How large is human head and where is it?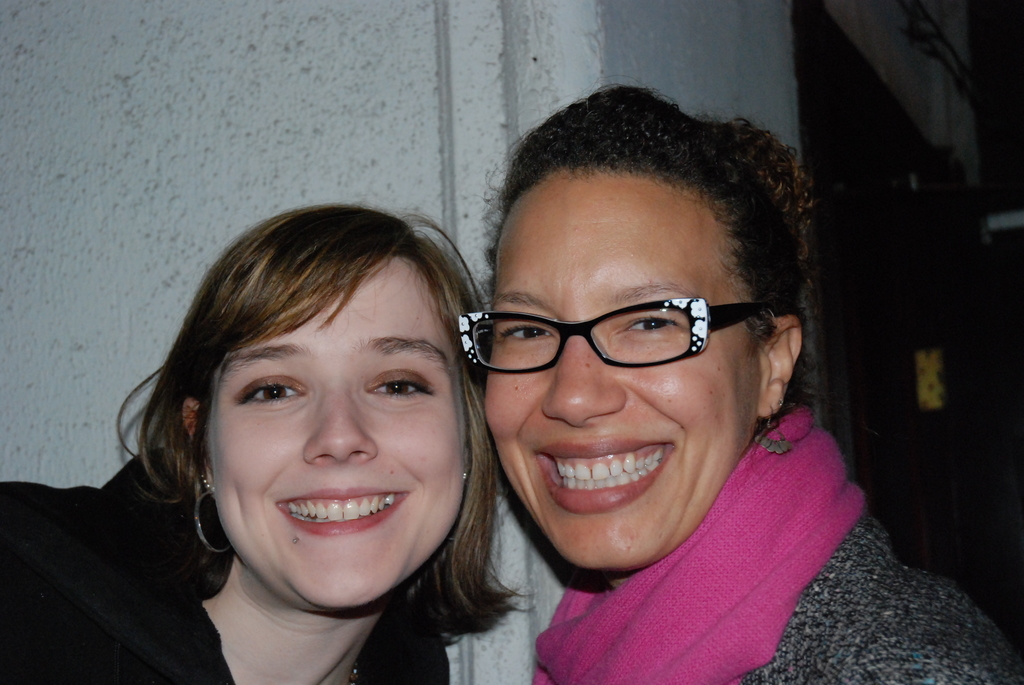
Bounding box: detection(148, 197, 483, 560).
